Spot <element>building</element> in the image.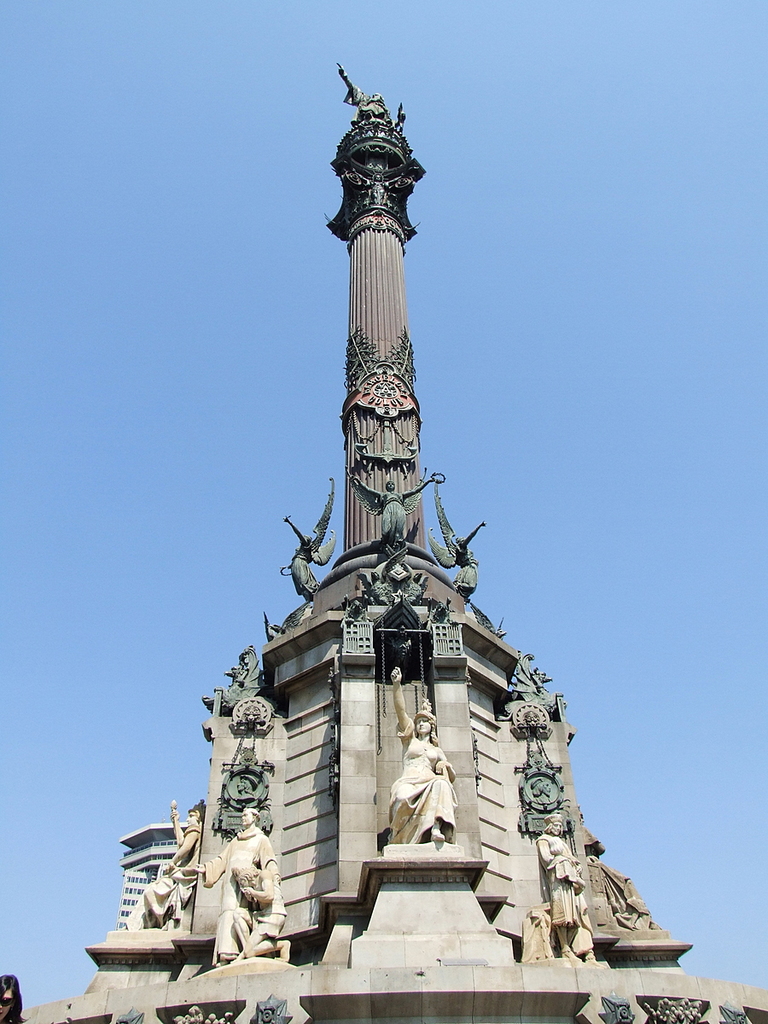
<element>building</element> found at rect(0, 66, 764, 1023).
